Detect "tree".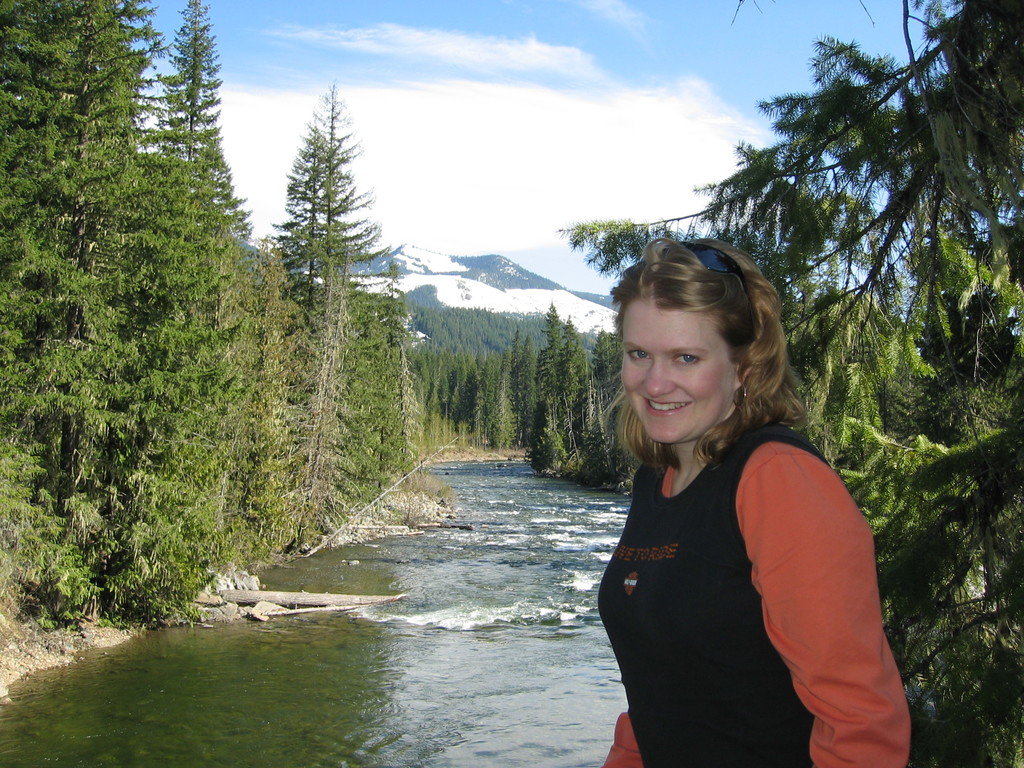
Detected at (left=534, top=302, right=564, bottom=441).
